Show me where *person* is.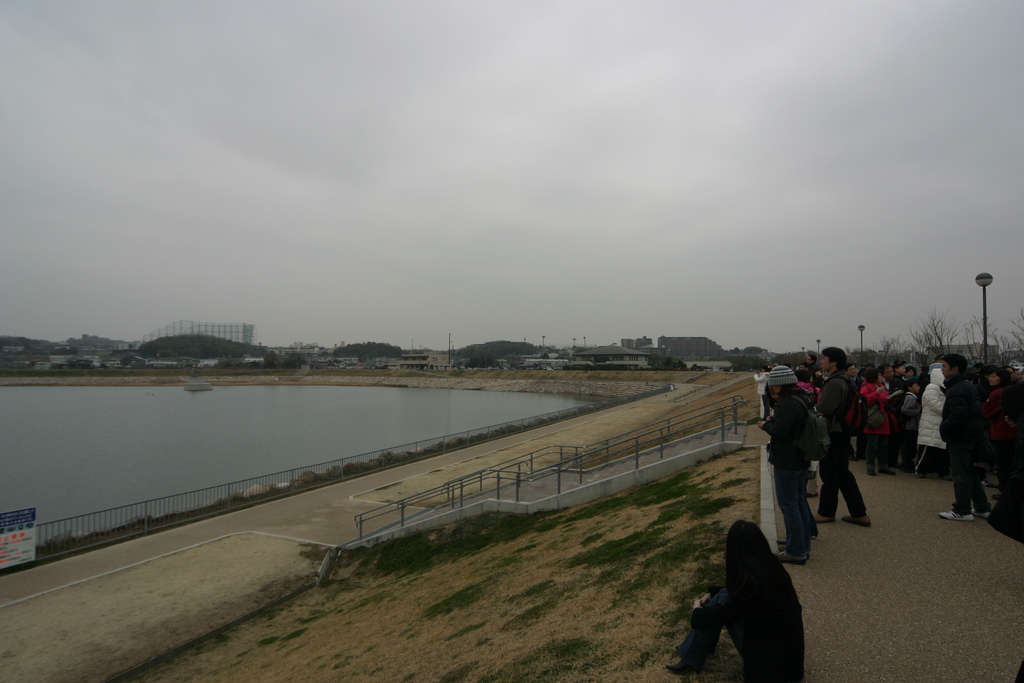
*person* is at crop(664, 513, 811, 682).
